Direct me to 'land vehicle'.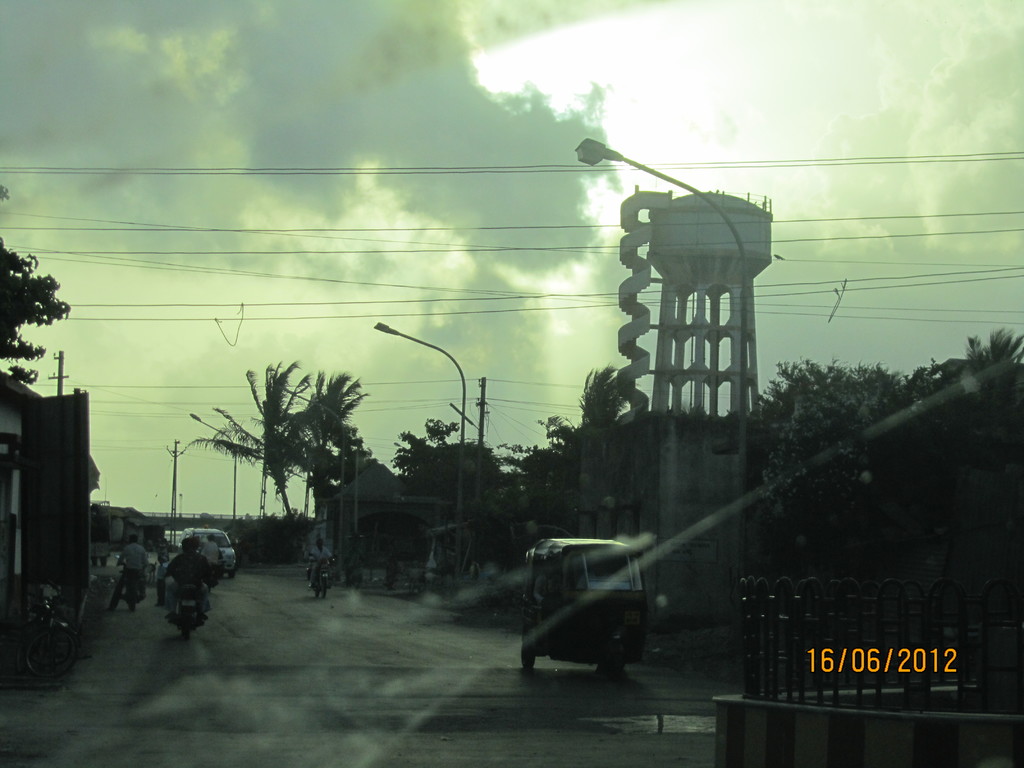
Direction: {"x1": 180, "y1": 524, "x2": 240, "y2": 572}.
